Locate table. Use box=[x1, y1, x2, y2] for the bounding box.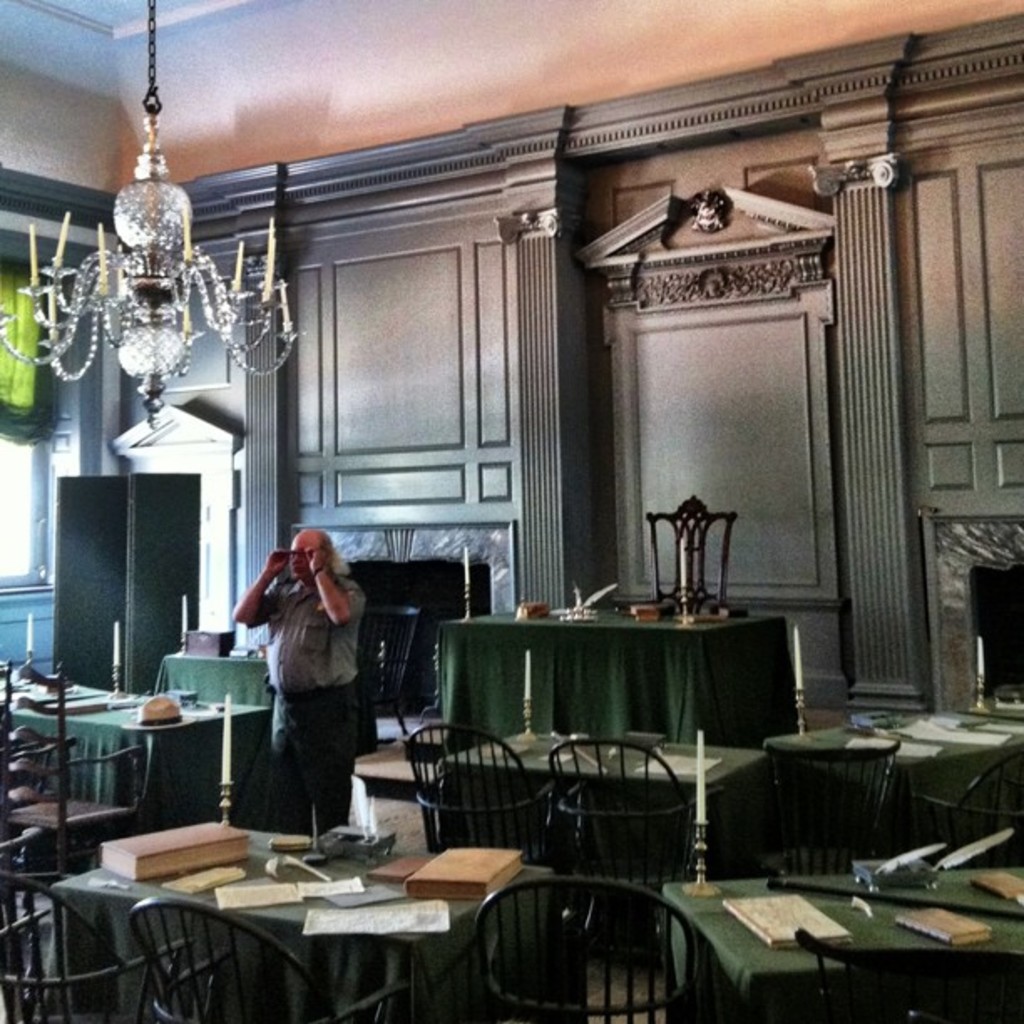
box=[0, 679, 263, 838].
